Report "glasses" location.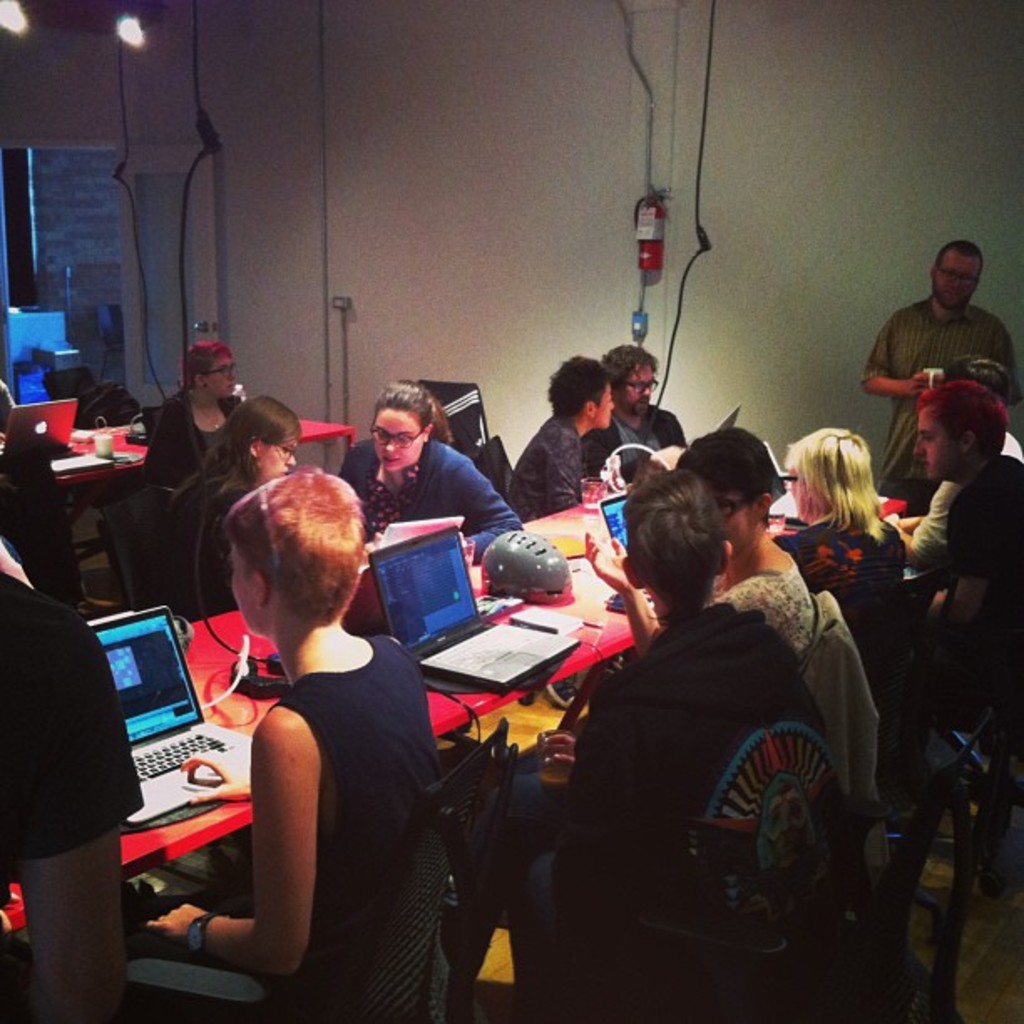
Report: 616:375:668:403.
